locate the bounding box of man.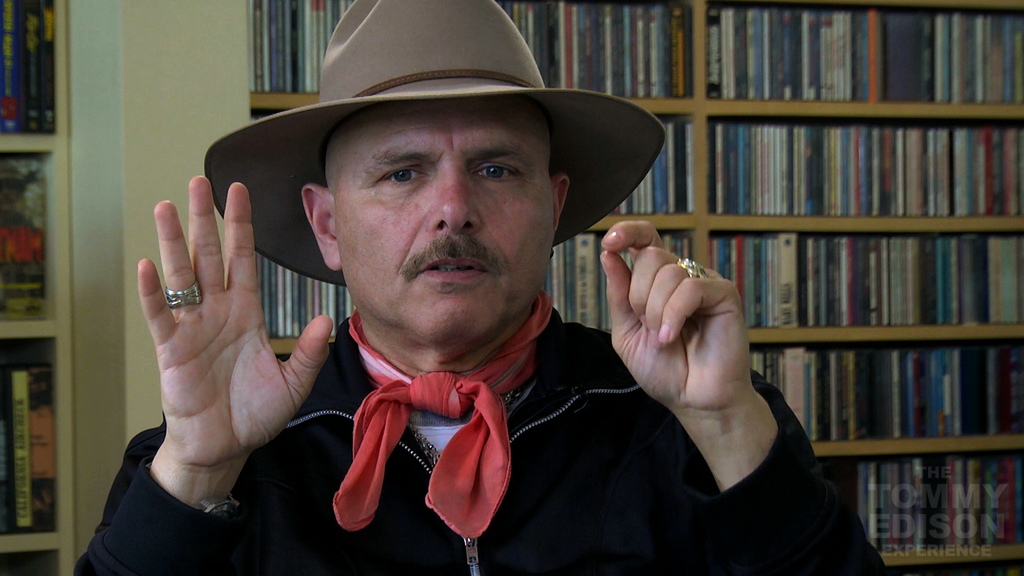
Bounding box: 152:33:797:572.
